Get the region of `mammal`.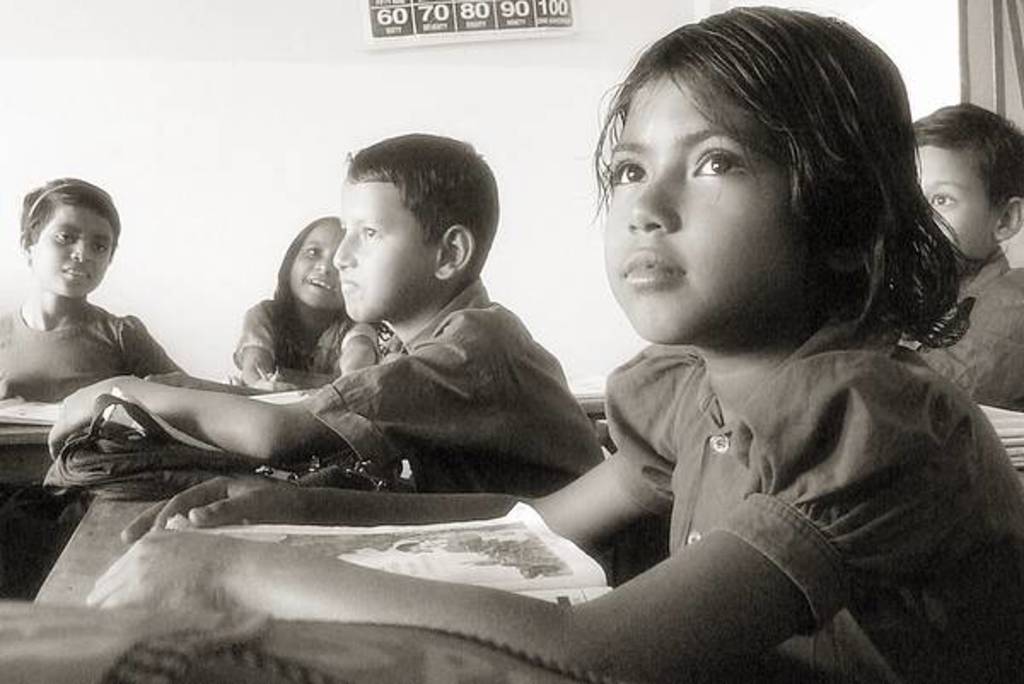
bbox=[0, 172, 181, 604].
